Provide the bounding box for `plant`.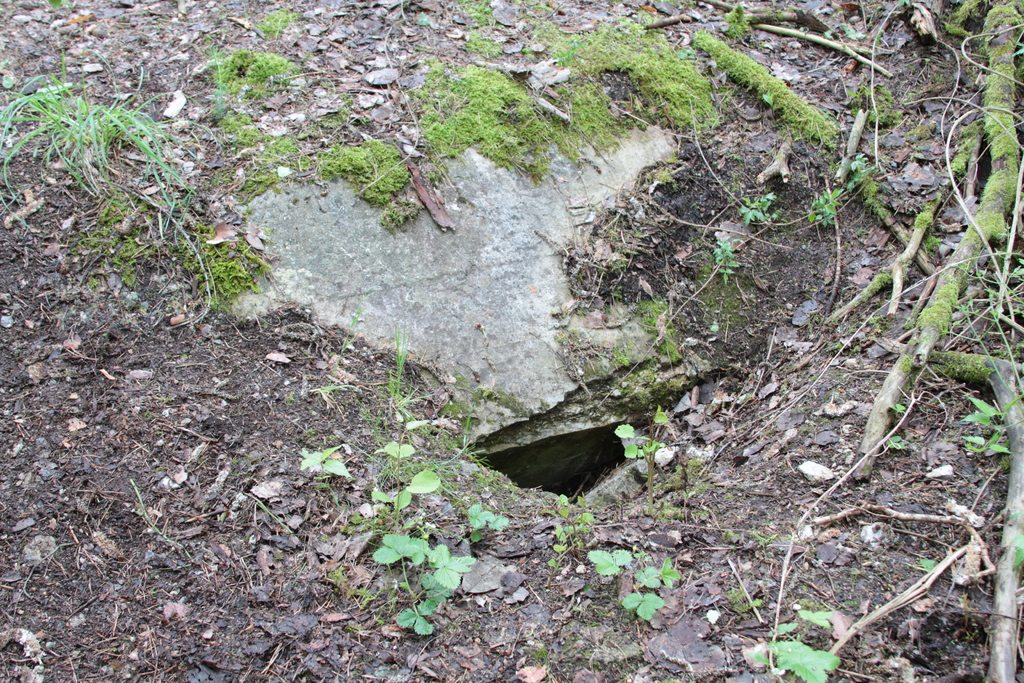
detection(488, 512, 506, 530).
